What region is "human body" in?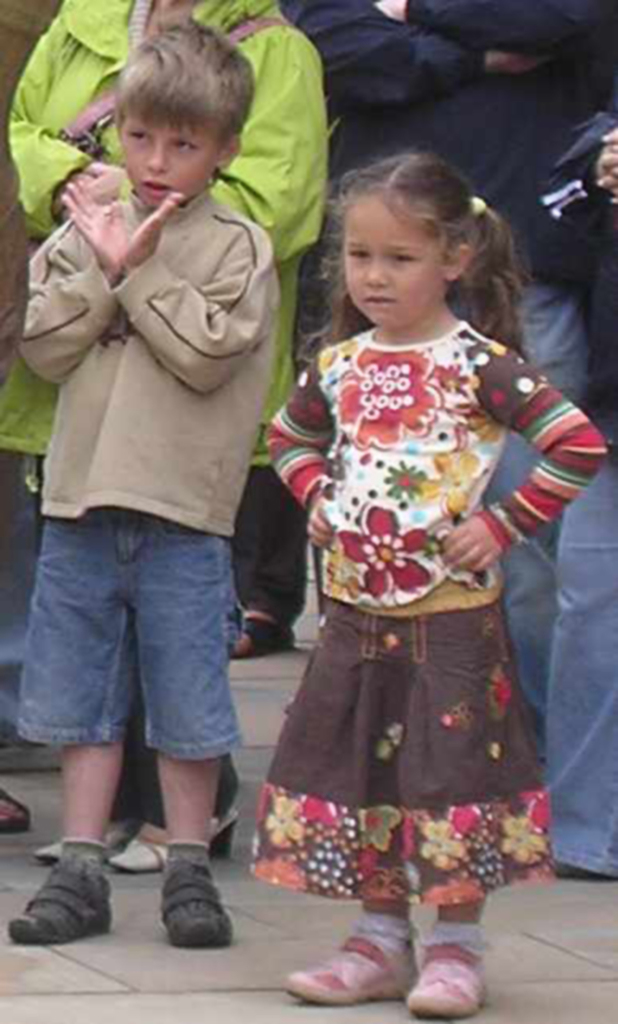
bbox=(7, 177, 278, 948).
